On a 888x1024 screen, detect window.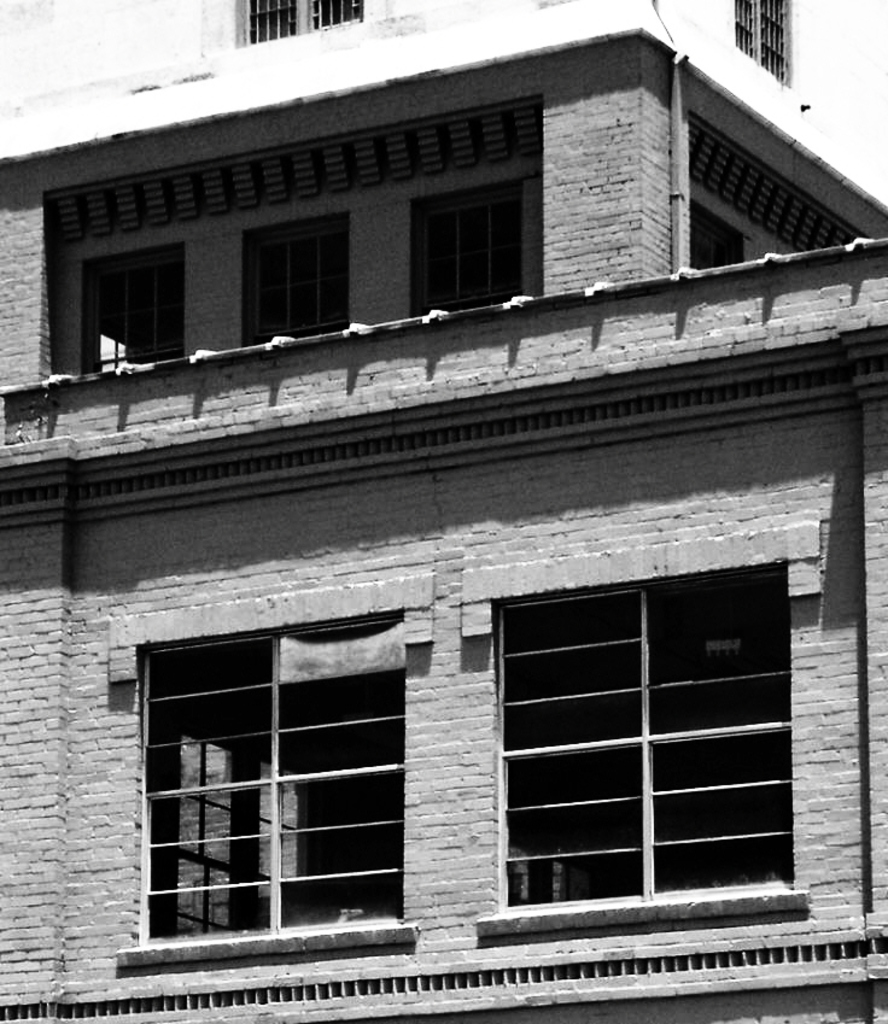
bbox=(687, 198, 747, 270).
